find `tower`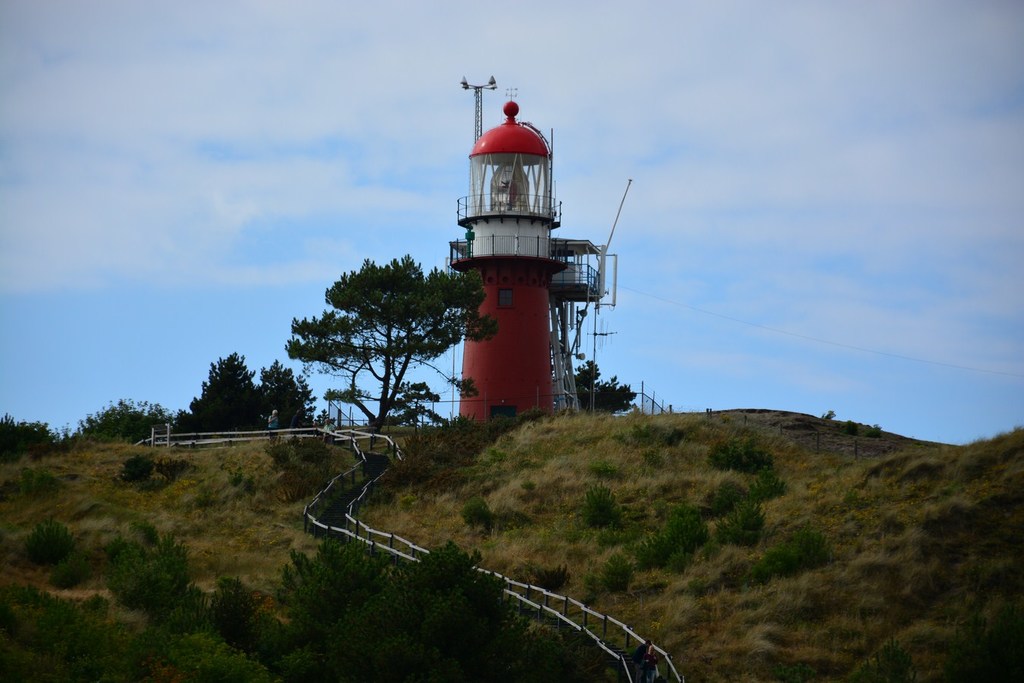
x1=446, y1=86, x2=620, y2=423
